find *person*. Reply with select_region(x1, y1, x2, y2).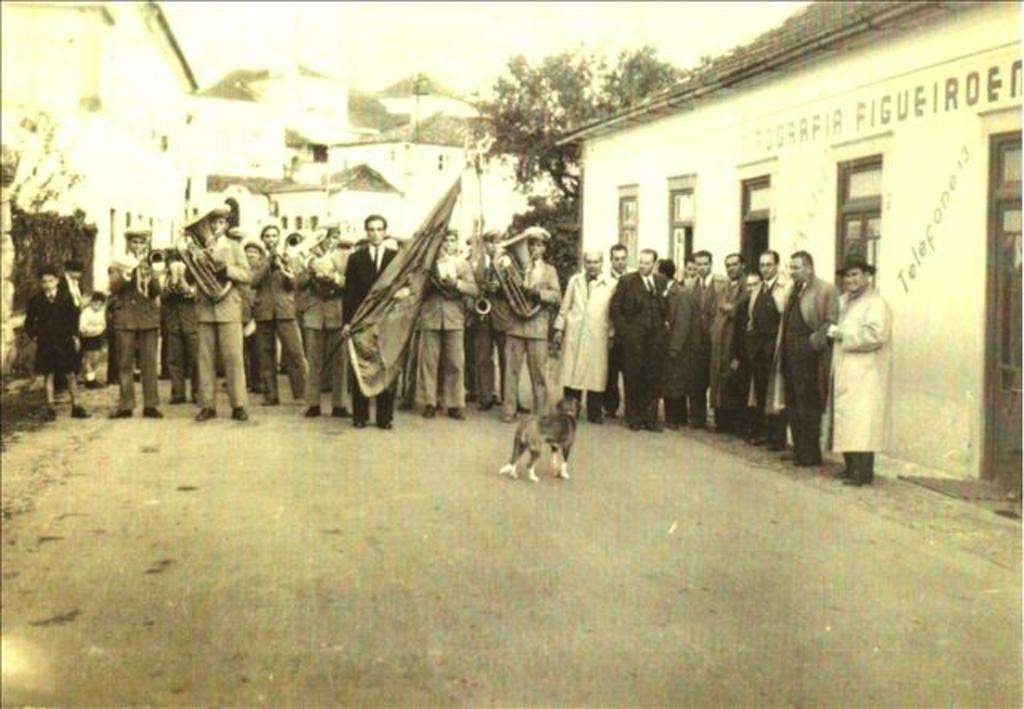
select_region(104, 210, 893, 477).
